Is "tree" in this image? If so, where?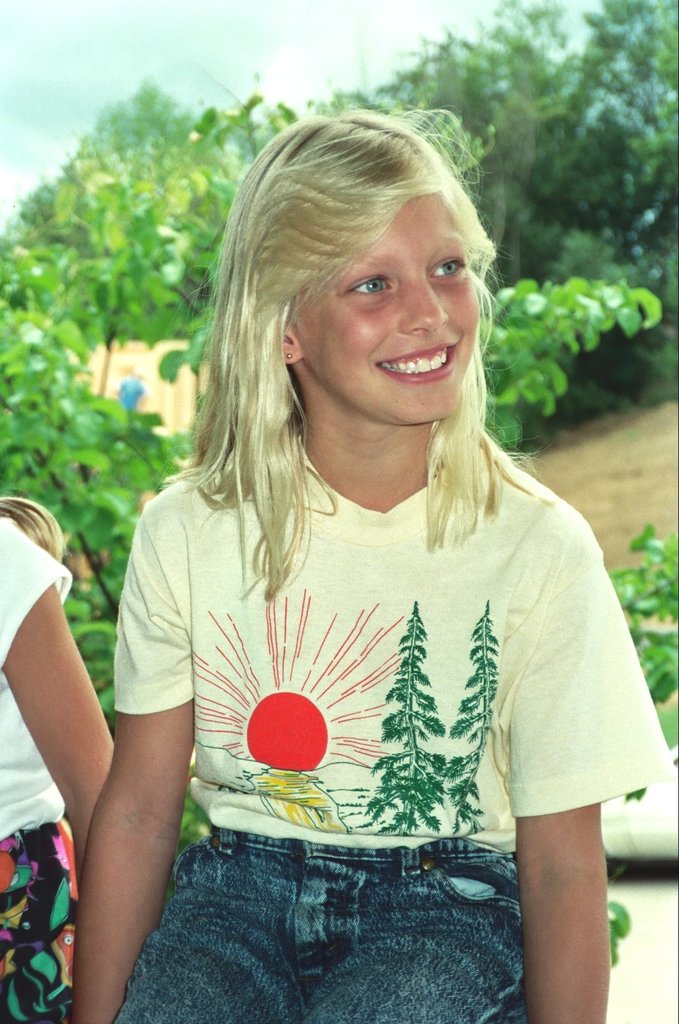
Yes, at crop(362, 599, 447, 839).
